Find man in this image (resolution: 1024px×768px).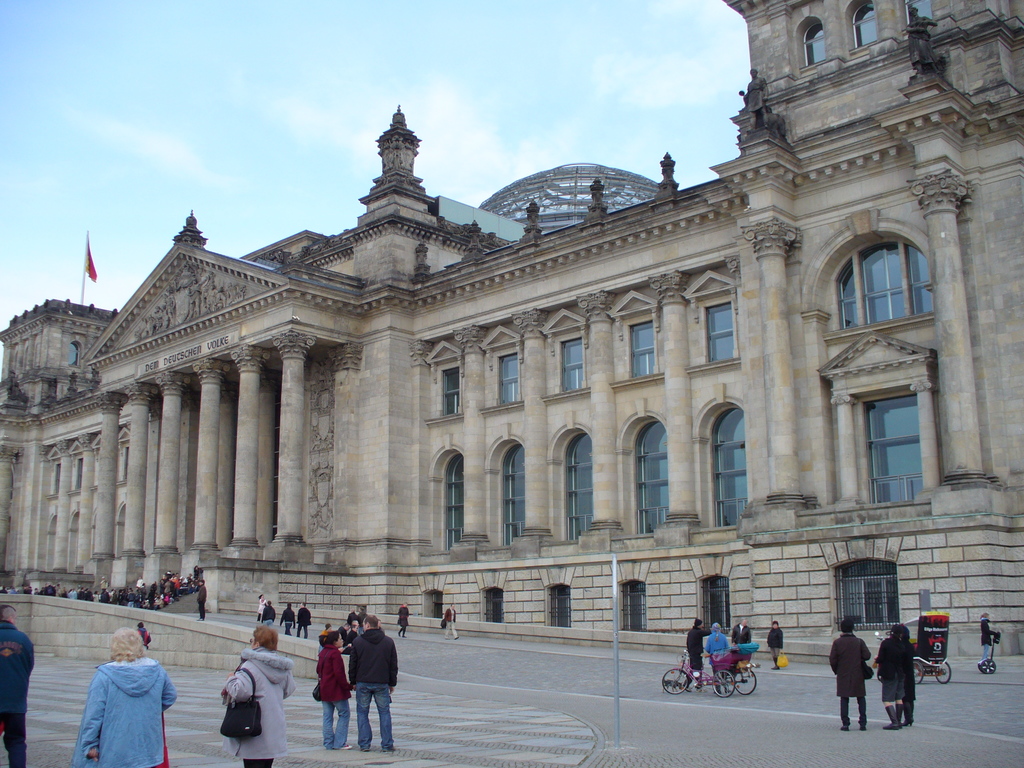
l=195, t=578, r=209, b=622.
